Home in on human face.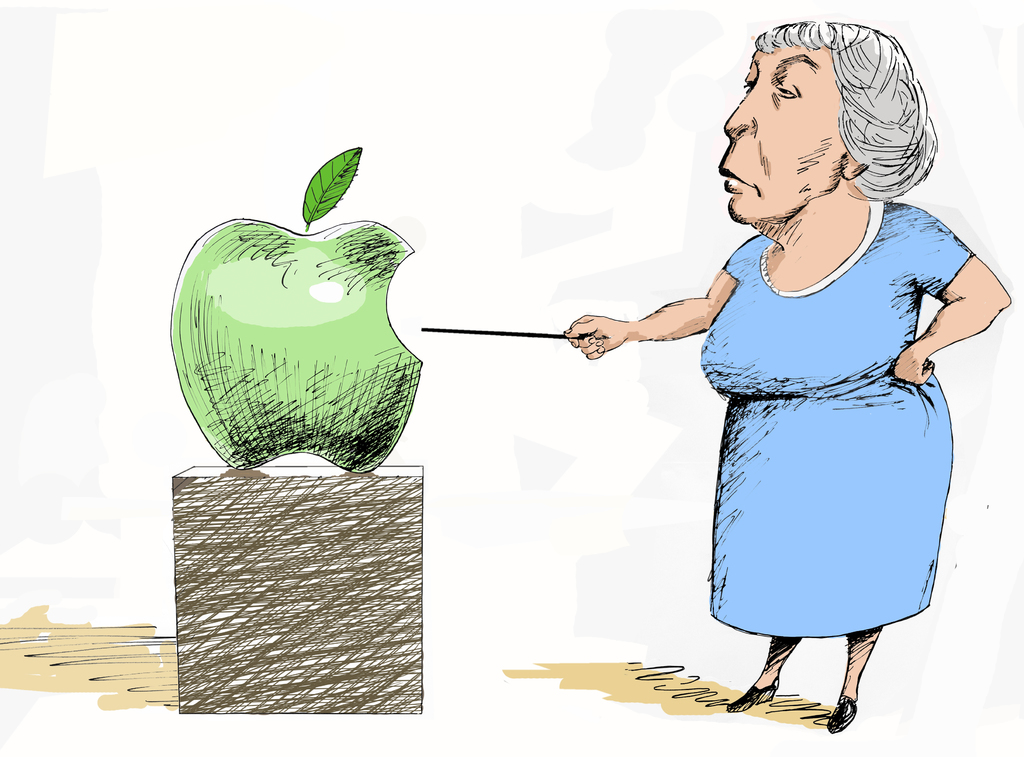
Homed in at rect(719, 47, 840, 223).
